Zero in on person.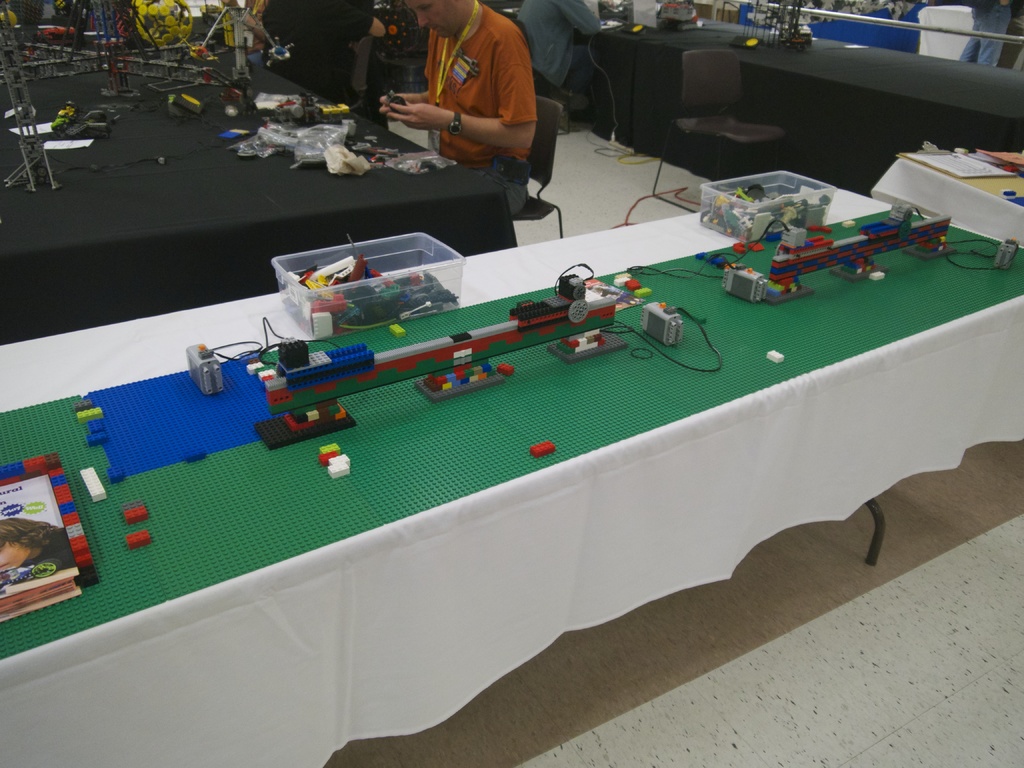
Zeroed in: select_region(515, 0, 605, 103).
